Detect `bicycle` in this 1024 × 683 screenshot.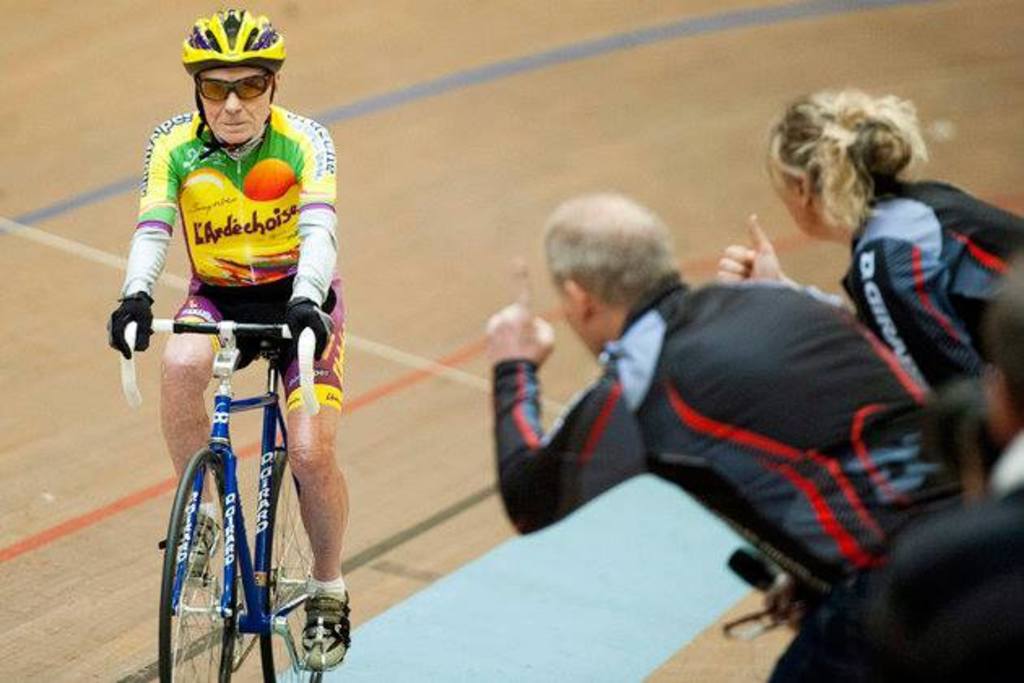
Detection: {"left": 128, "top": 260, "right": 345, "bottom": 682}.
